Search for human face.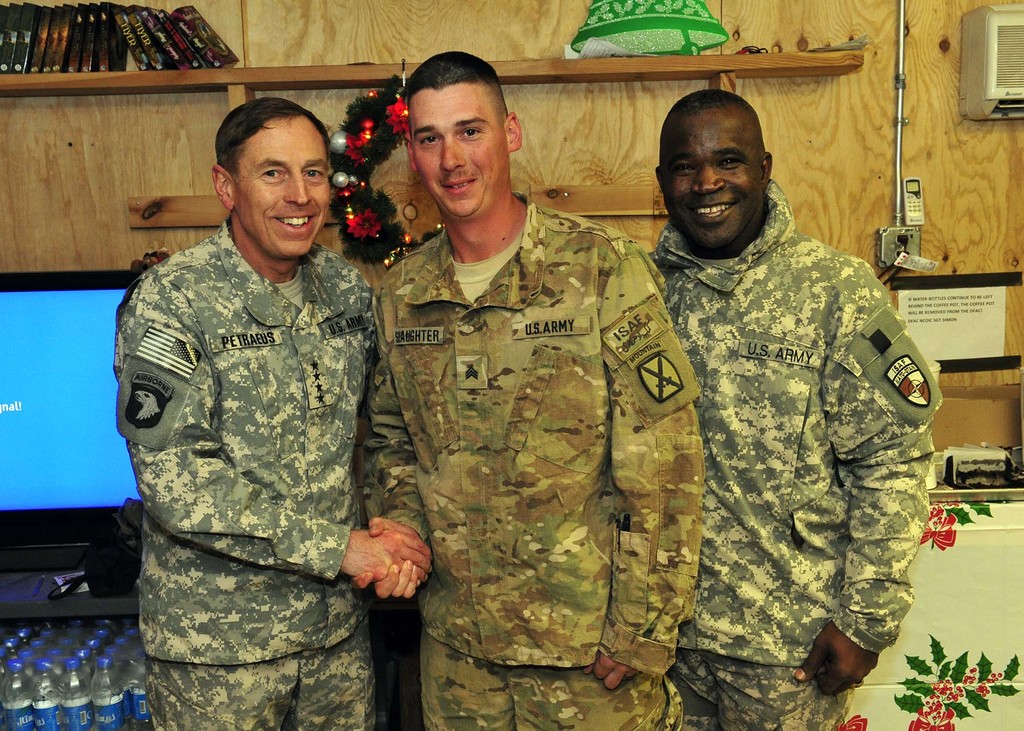
Found at [left=230, top=111, right=326, bottom=259].
